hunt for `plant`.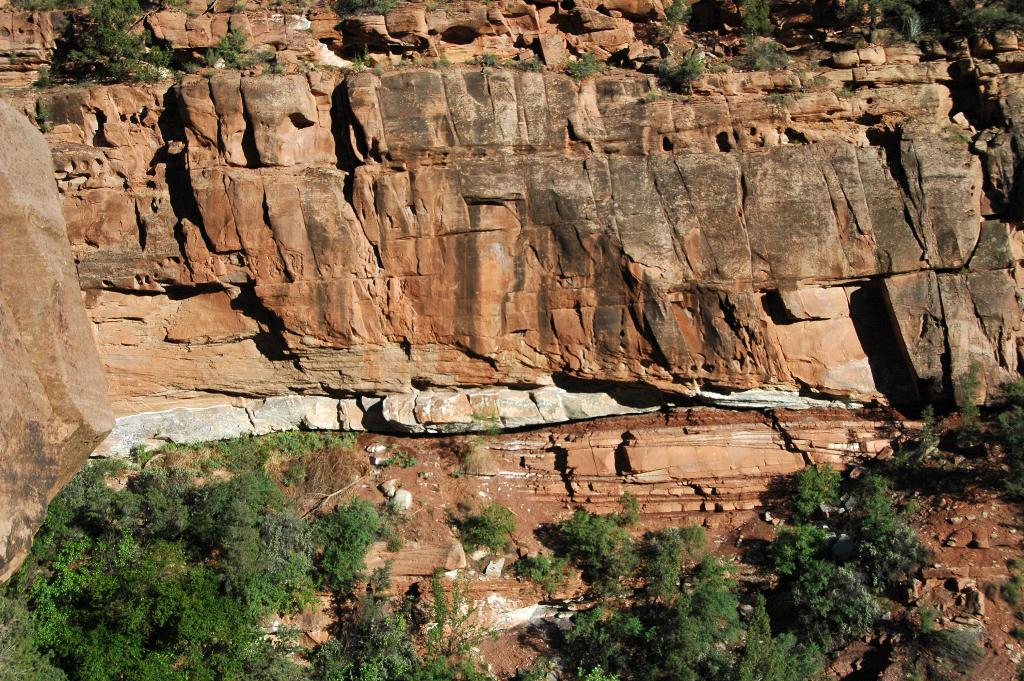
Hunted down at (left=836, top=85, right=850, bottom=99).
